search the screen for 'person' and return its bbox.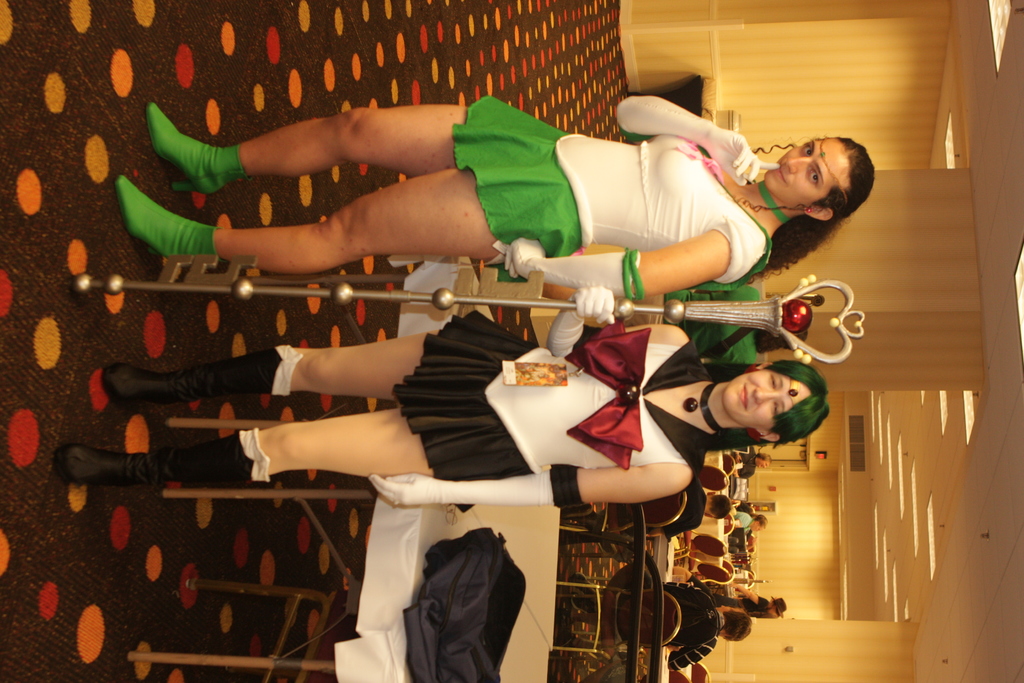
Found: [x1=111, y1=93, x2=882, y2=279].
